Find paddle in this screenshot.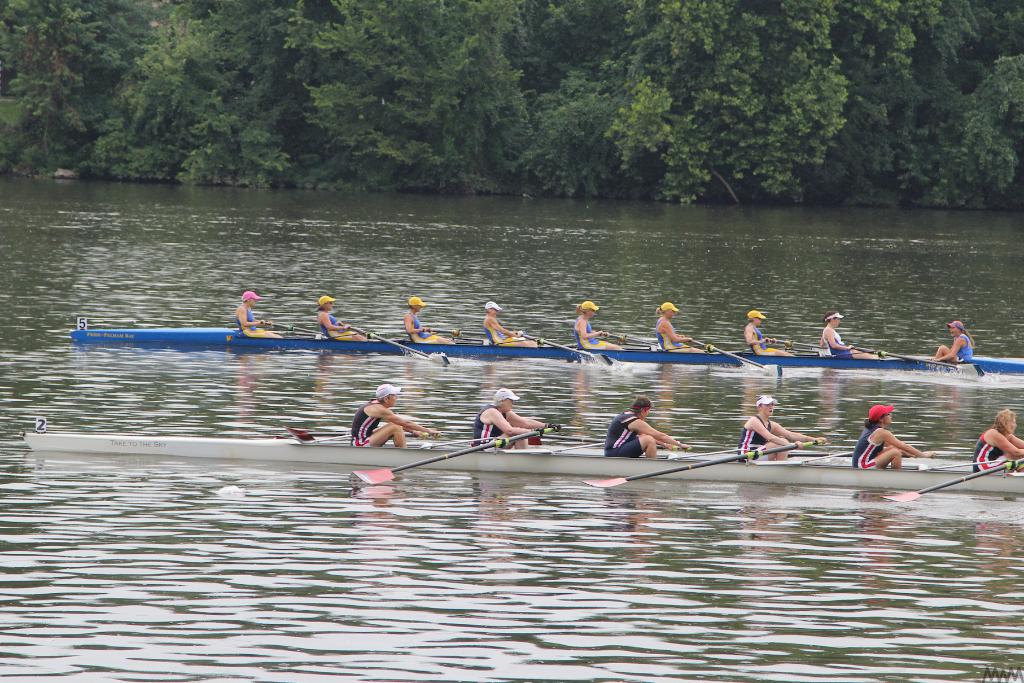
The bounding box for paddle is BBox(604, 330, 659, 346).
